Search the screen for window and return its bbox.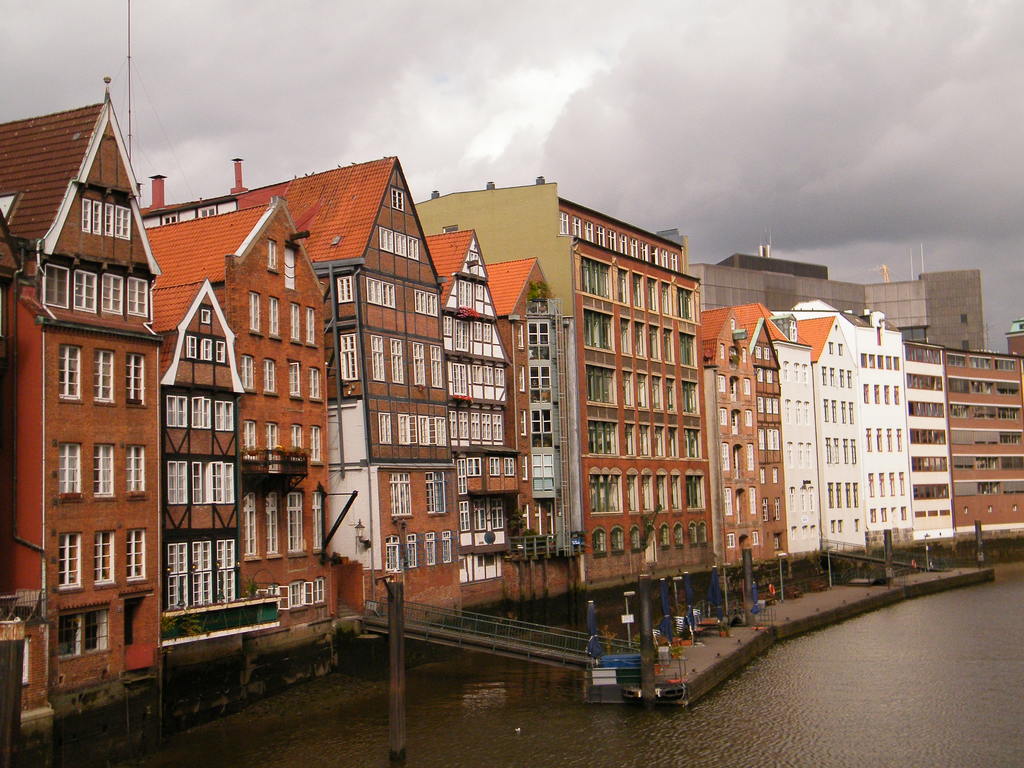
Found: locate(105, 207, 136, 240).
